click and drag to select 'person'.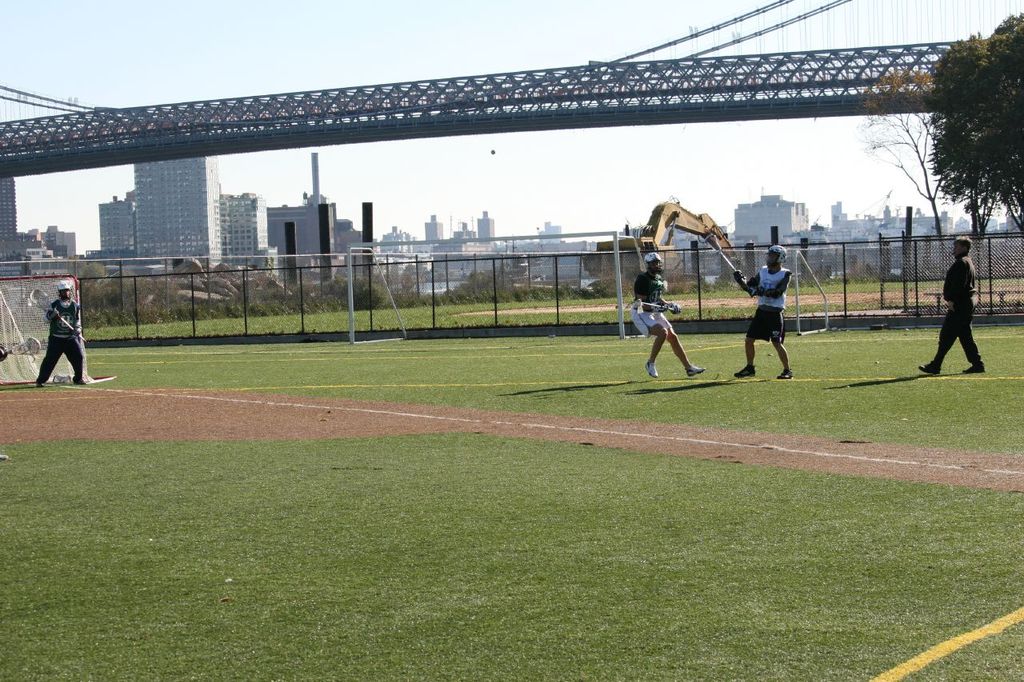
Selection: left=735, top=241, right=797, bottom=377.
